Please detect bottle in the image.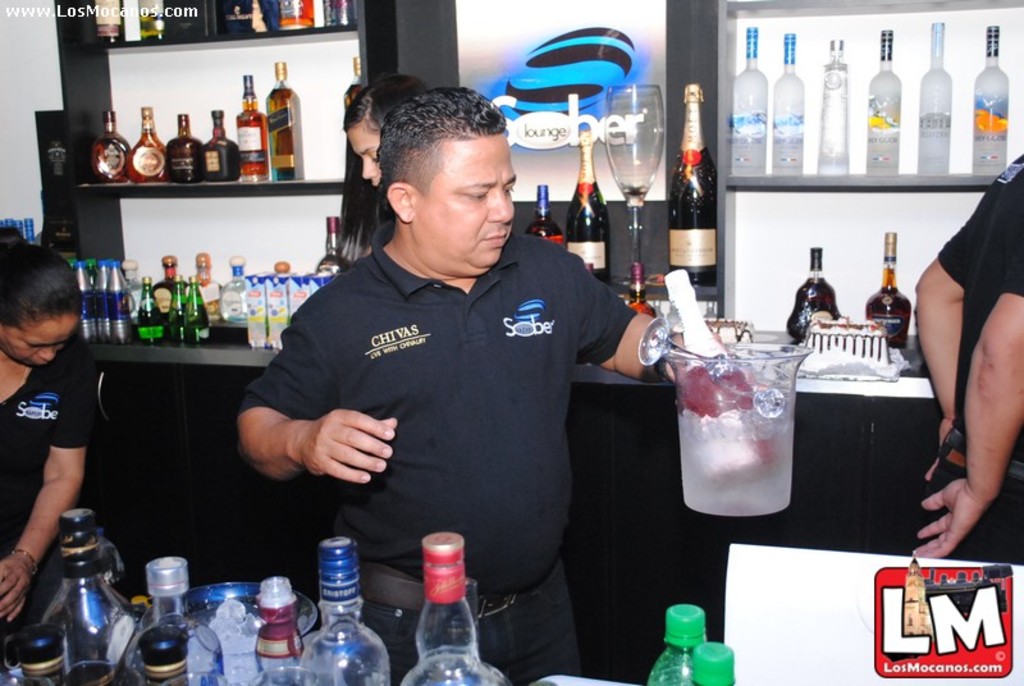
l=682, t=639, r=735, b=685.
